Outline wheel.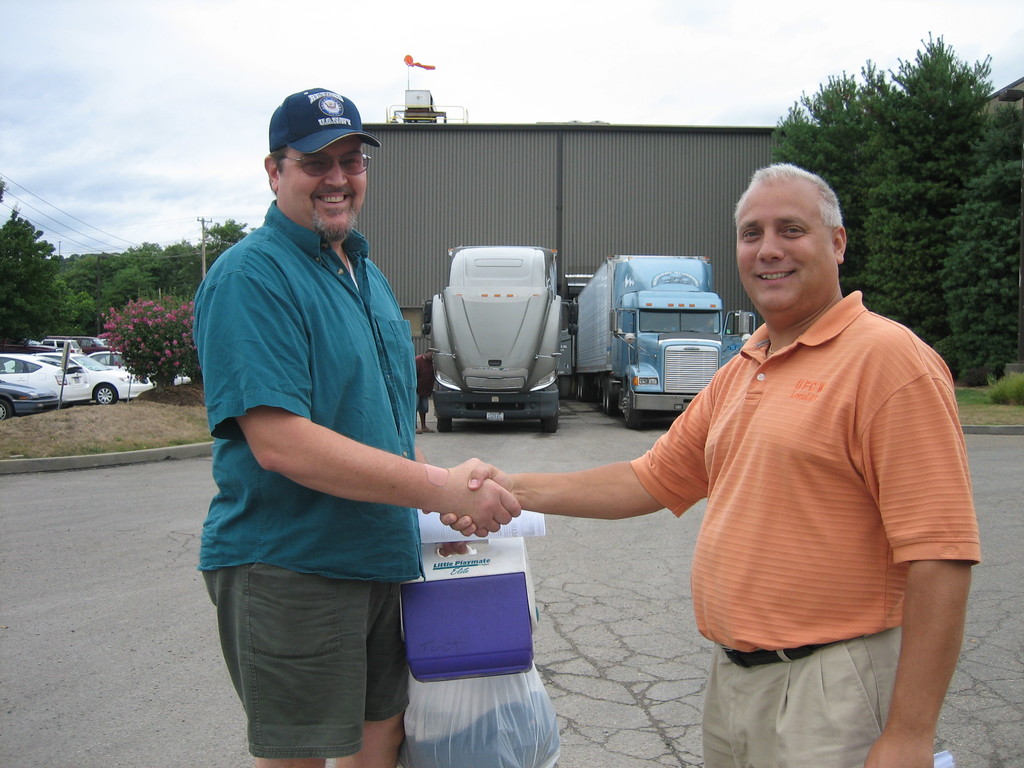
Outline: (left=577, top=376, right=596, bottom=397).
